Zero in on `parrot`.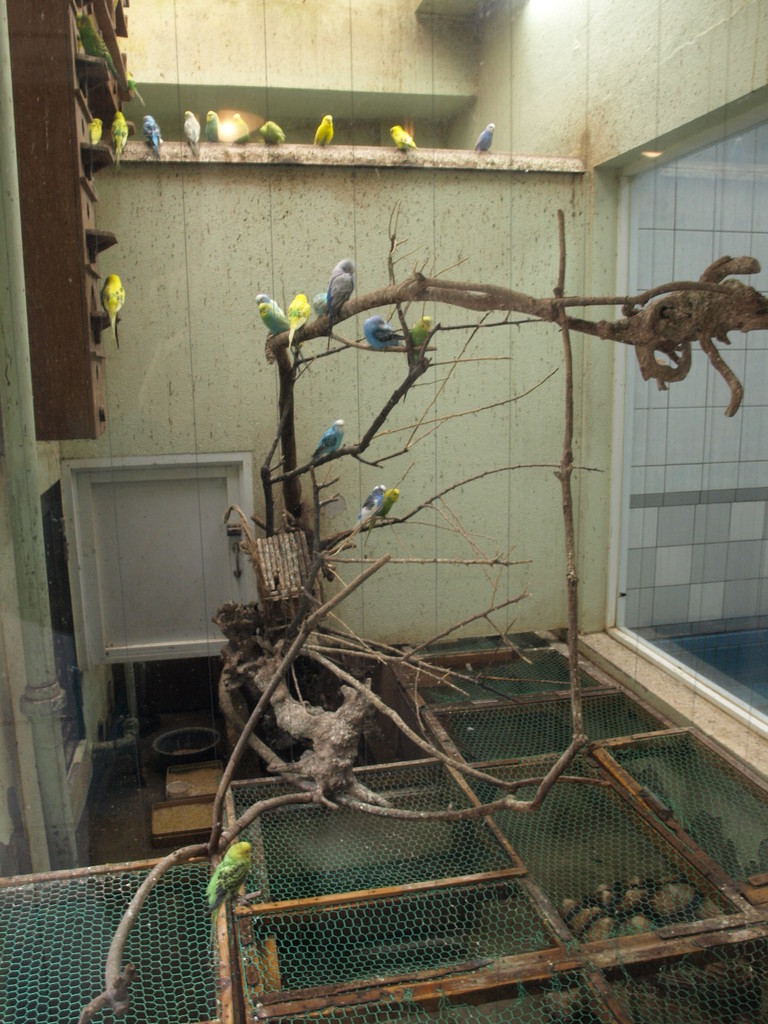
Zeroed in: bbox=(388, 124, 419, 154).
